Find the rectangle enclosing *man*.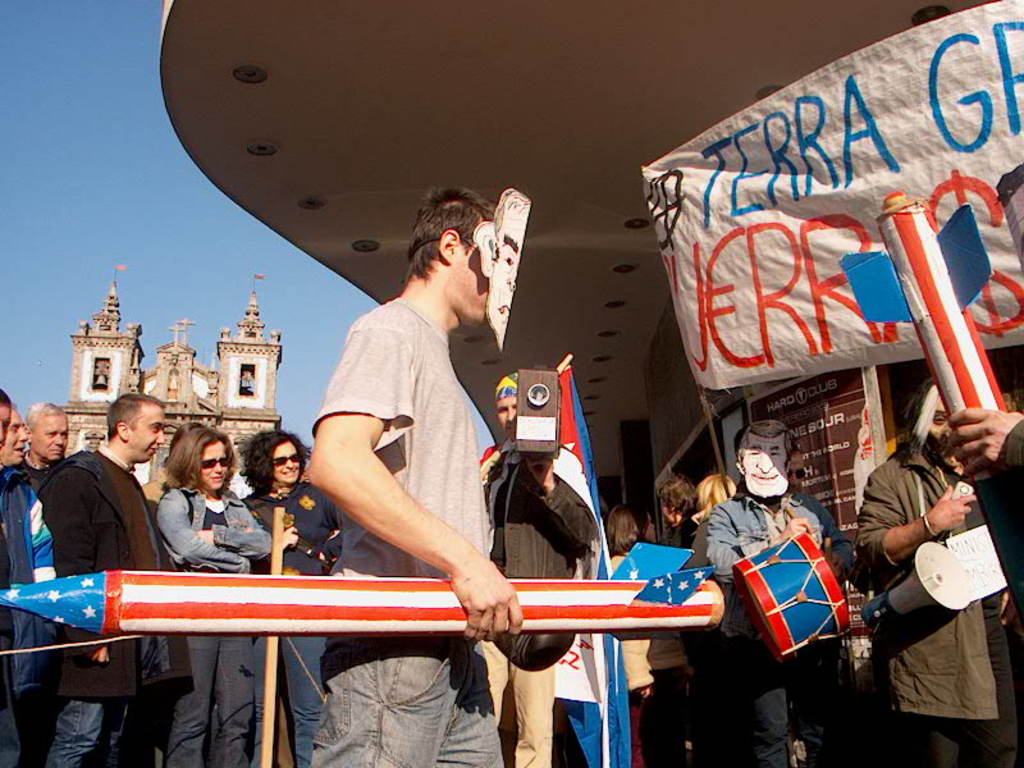
<region>18, 402, 79, 495</region>.
